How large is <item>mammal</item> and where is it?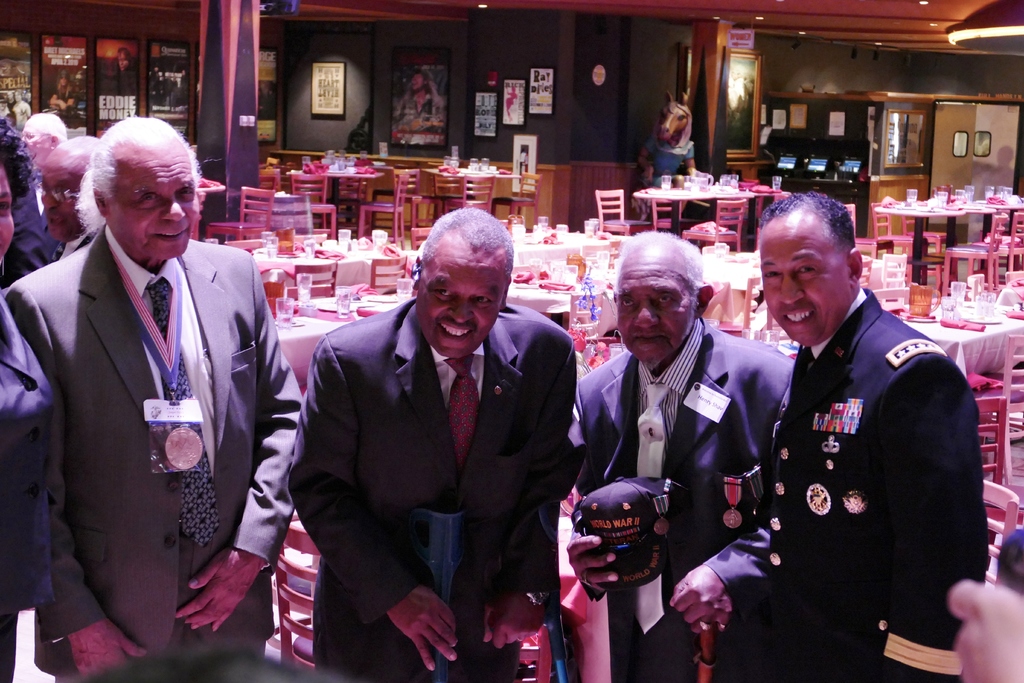
Bounding box: x1=7, y1=113, x2=305, y2=678.
